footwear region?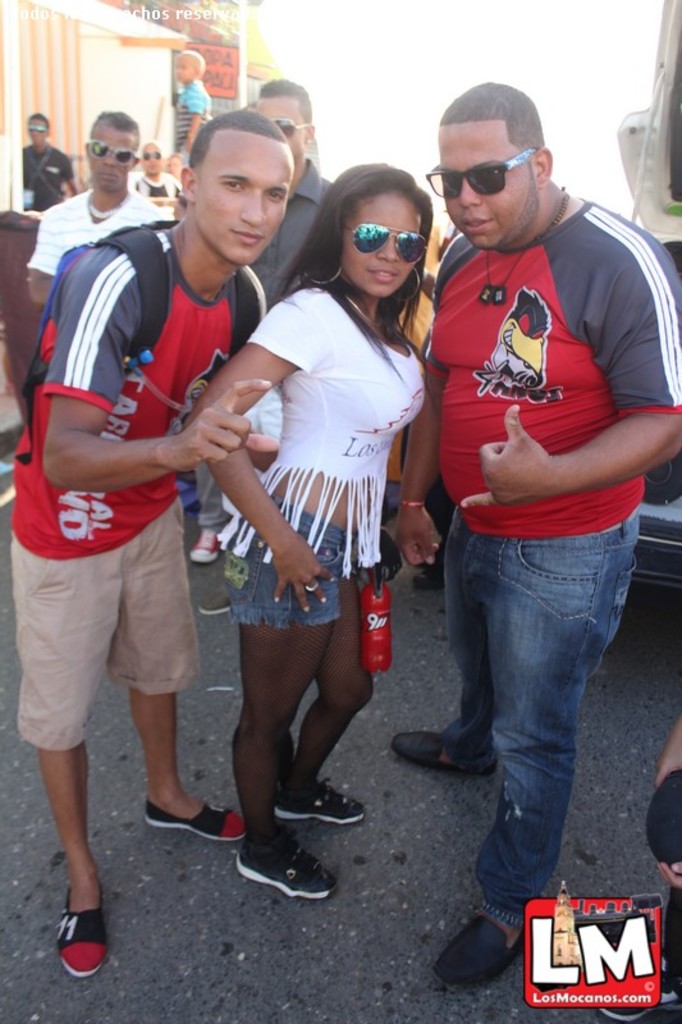
187,527,229,568
